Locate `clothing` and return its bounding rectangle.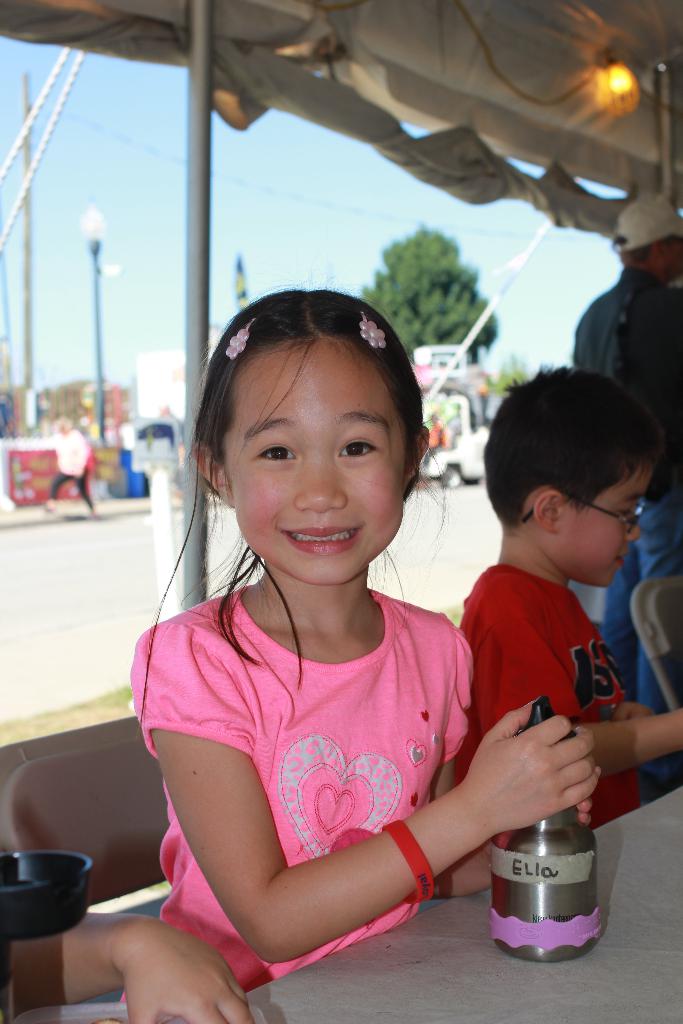
locate(458, 564, 642, 831).
